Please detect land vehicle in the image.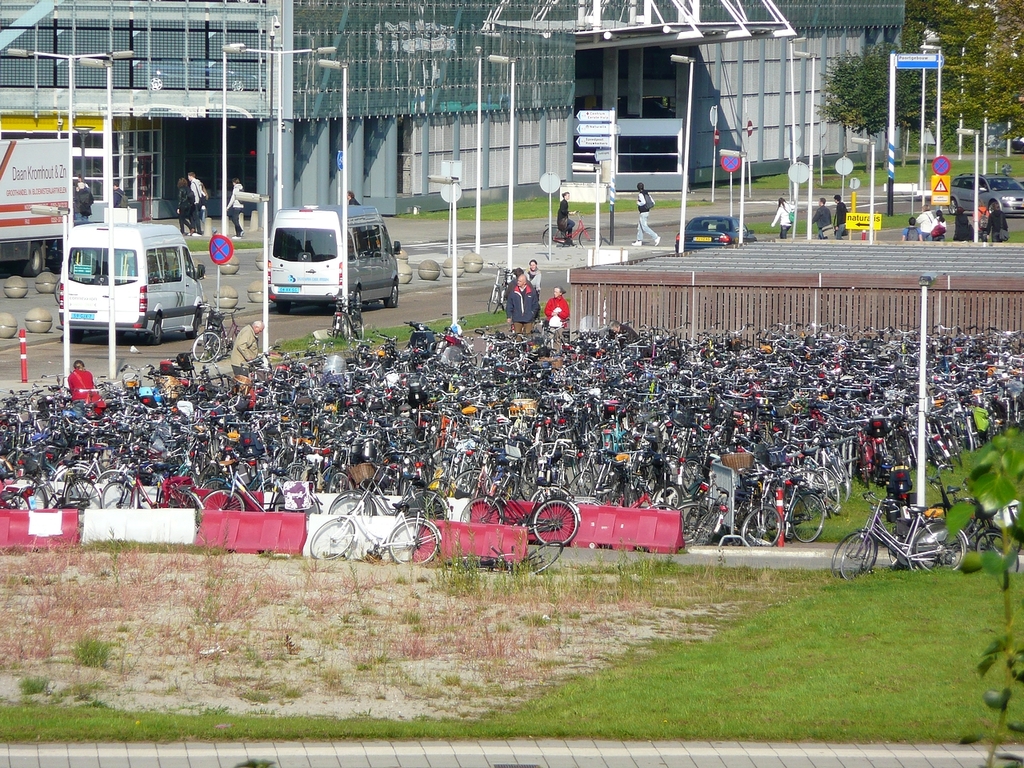
(x1=331, y1=293, x2=369, y2=346).
